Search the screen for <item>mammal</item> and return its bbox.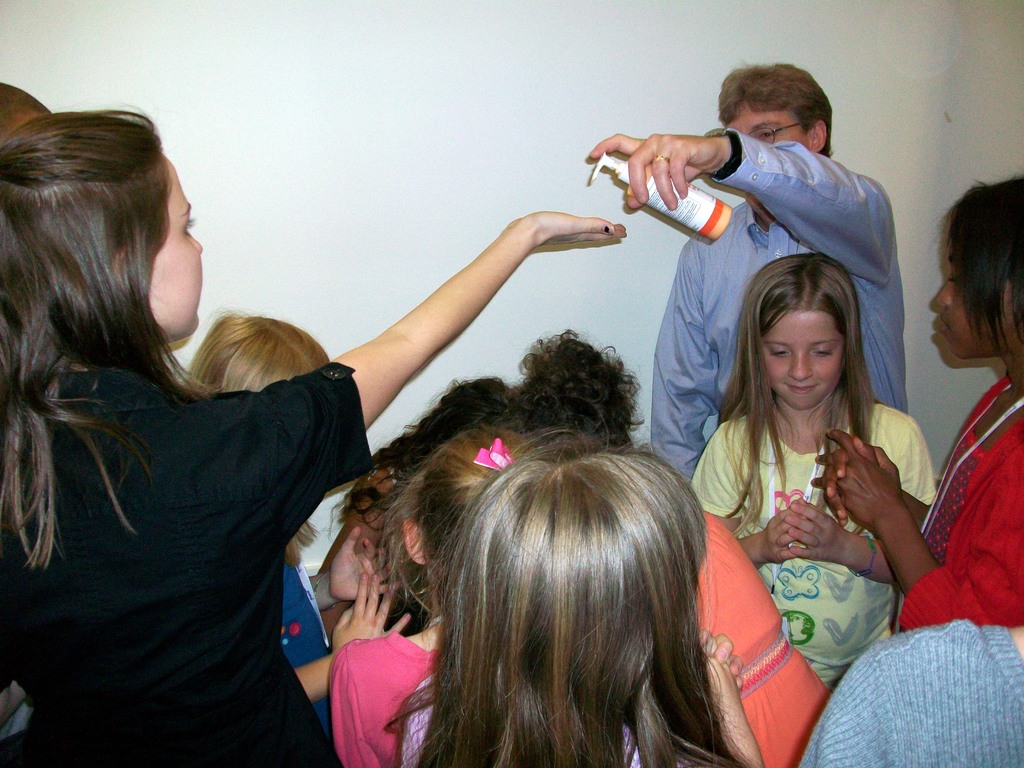
Found: box=[0, 108, 630, 767].
